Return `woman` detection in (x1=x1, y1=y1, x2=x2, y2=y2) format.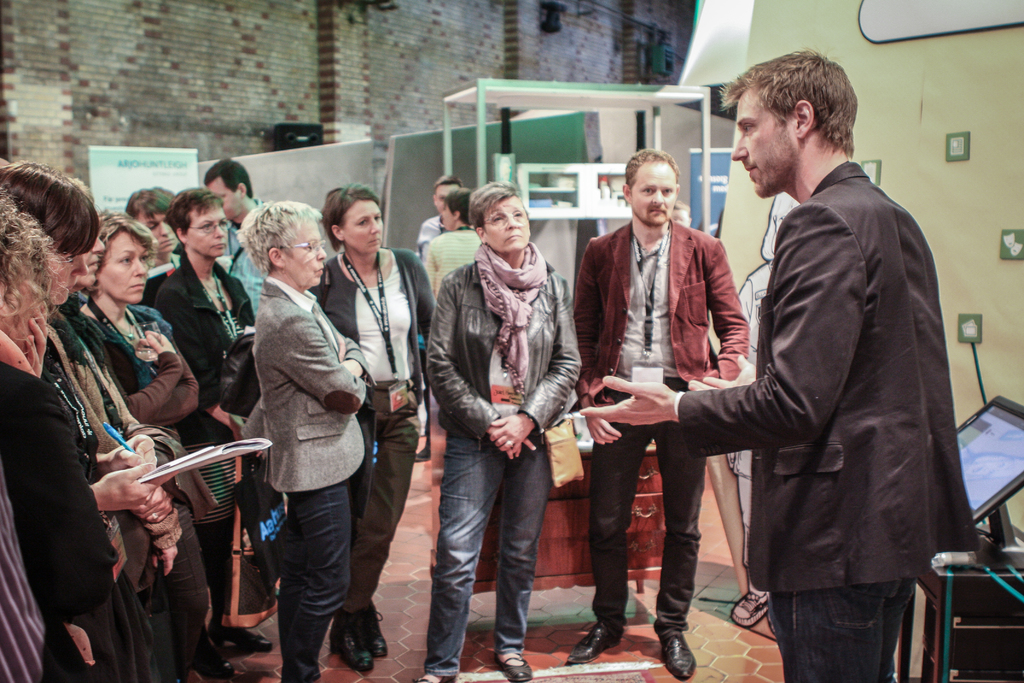
(x1=0, y1=155, x2=164, y2=682).
